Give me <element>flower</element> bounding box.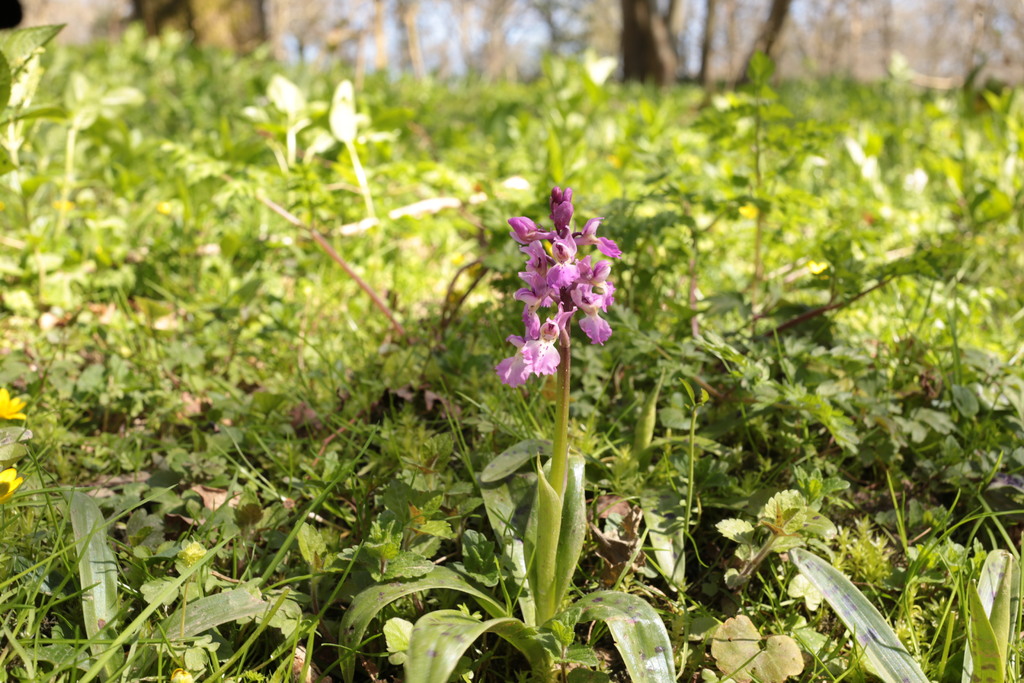
BBox(497, 327, 572, 385).
